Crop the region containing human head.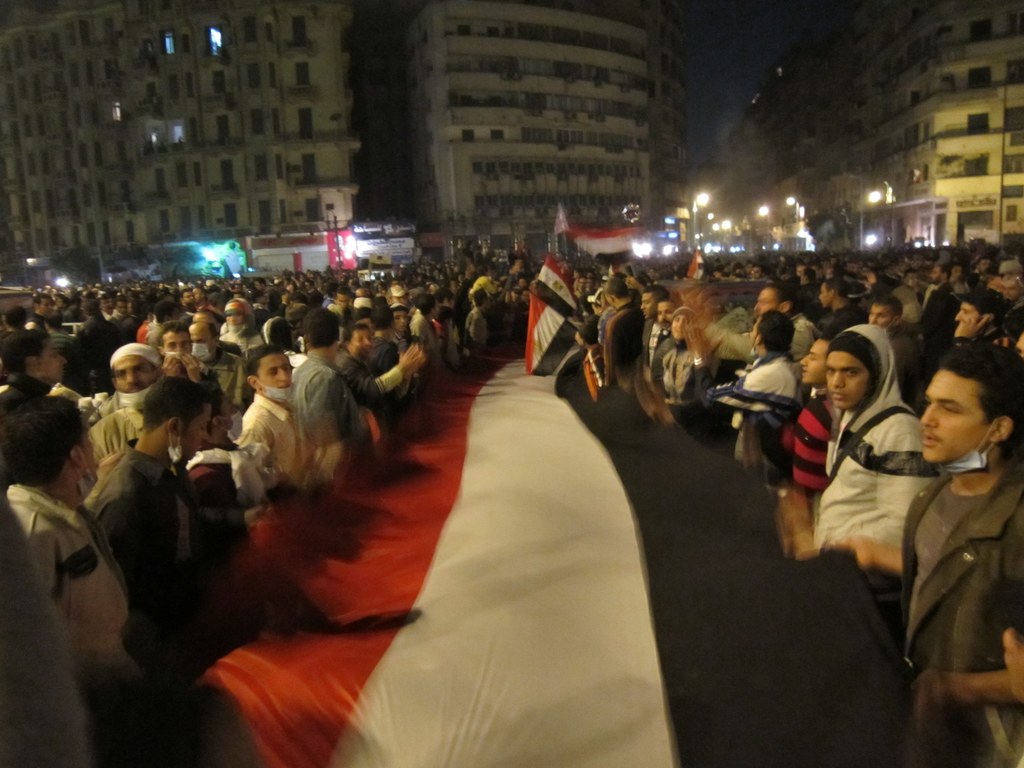
Crop region: detection(814, 278, 849, 305).
